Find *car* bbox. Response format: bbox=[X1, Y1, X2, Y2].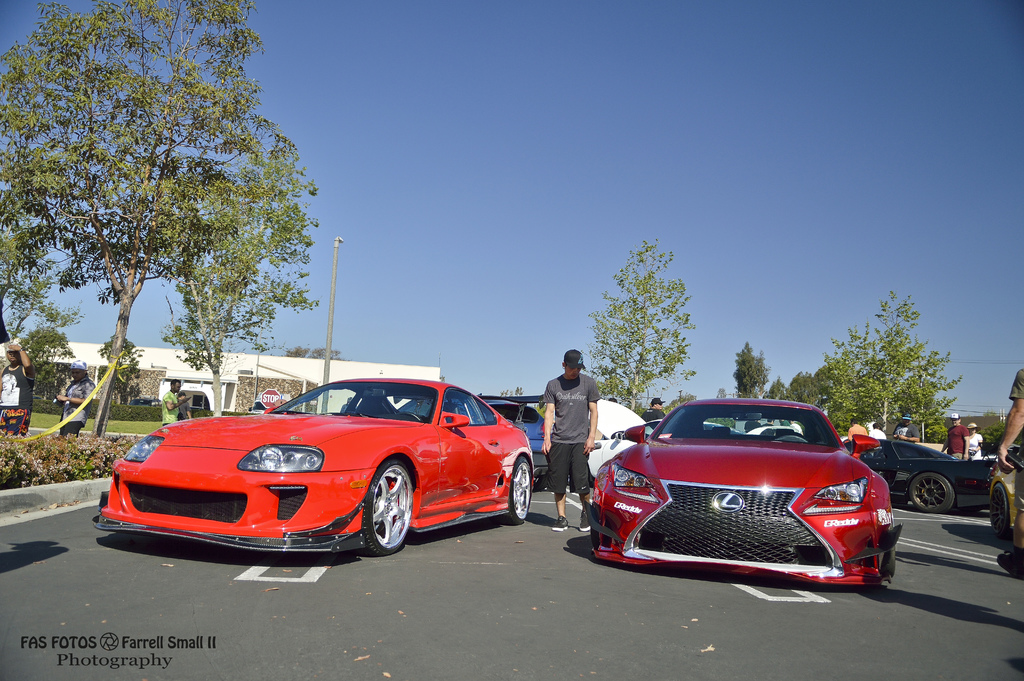
bbox=[840, 429, 980, 503].
